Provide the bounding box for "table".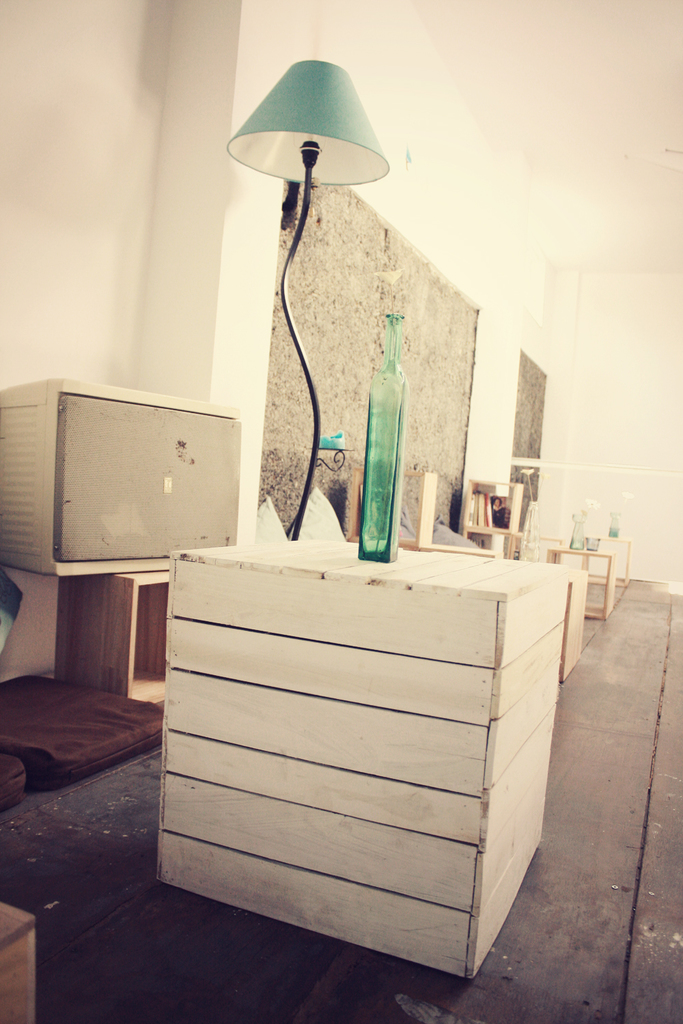
158/537/572/981.
